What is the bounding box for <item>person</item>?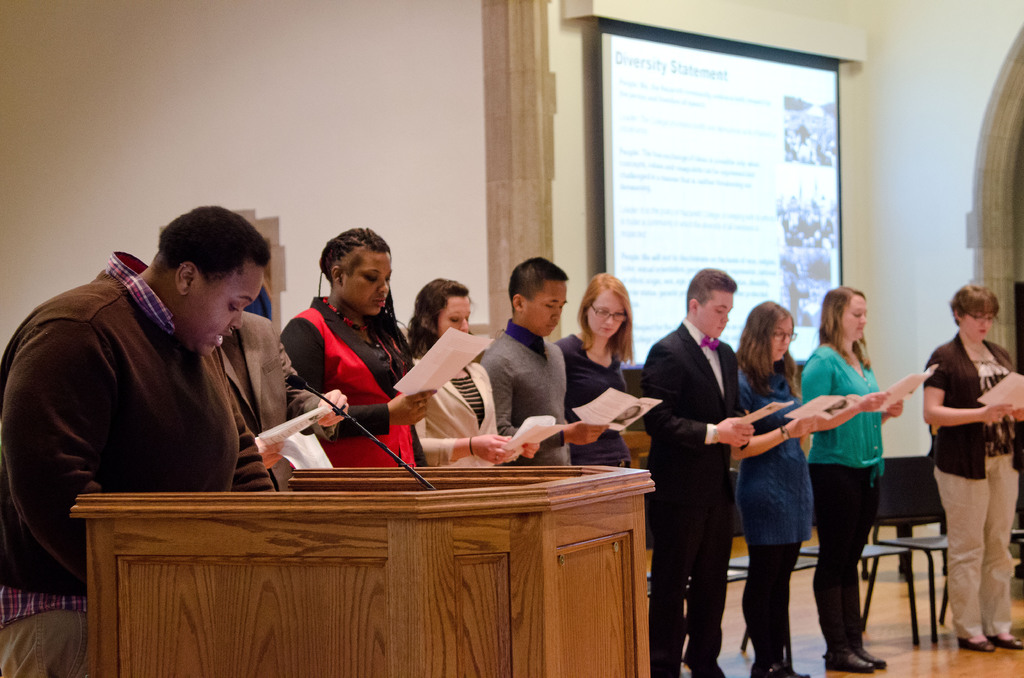
box=[918, 284, 1023, 656].
